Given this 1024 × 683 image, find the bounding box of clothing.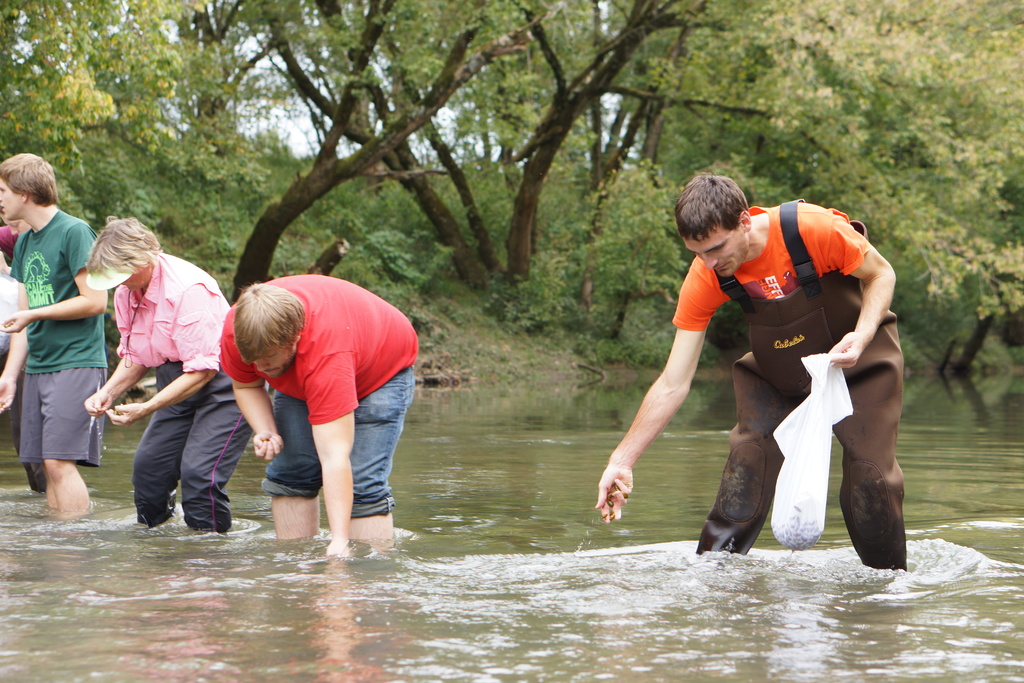
Rect(0, 217, 21, 255).
